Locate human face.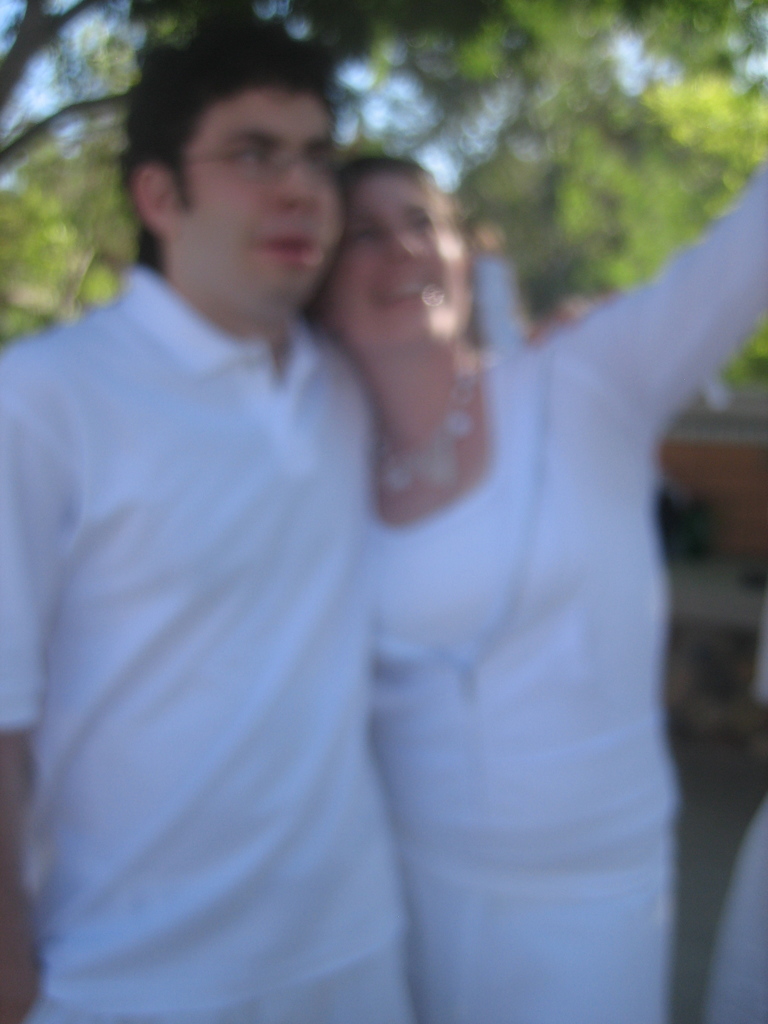
Bounding box: pyautogui.locateOnScreen(168, 88, 346, 304).
